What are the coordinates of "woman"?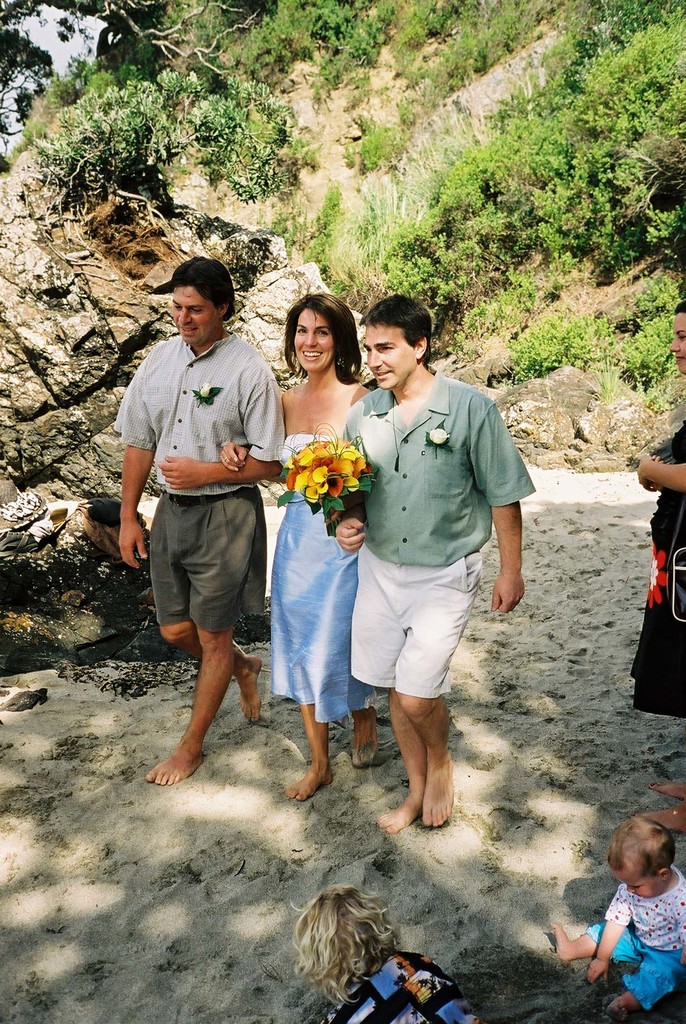
bbox=(630, 299, 685, 832).
